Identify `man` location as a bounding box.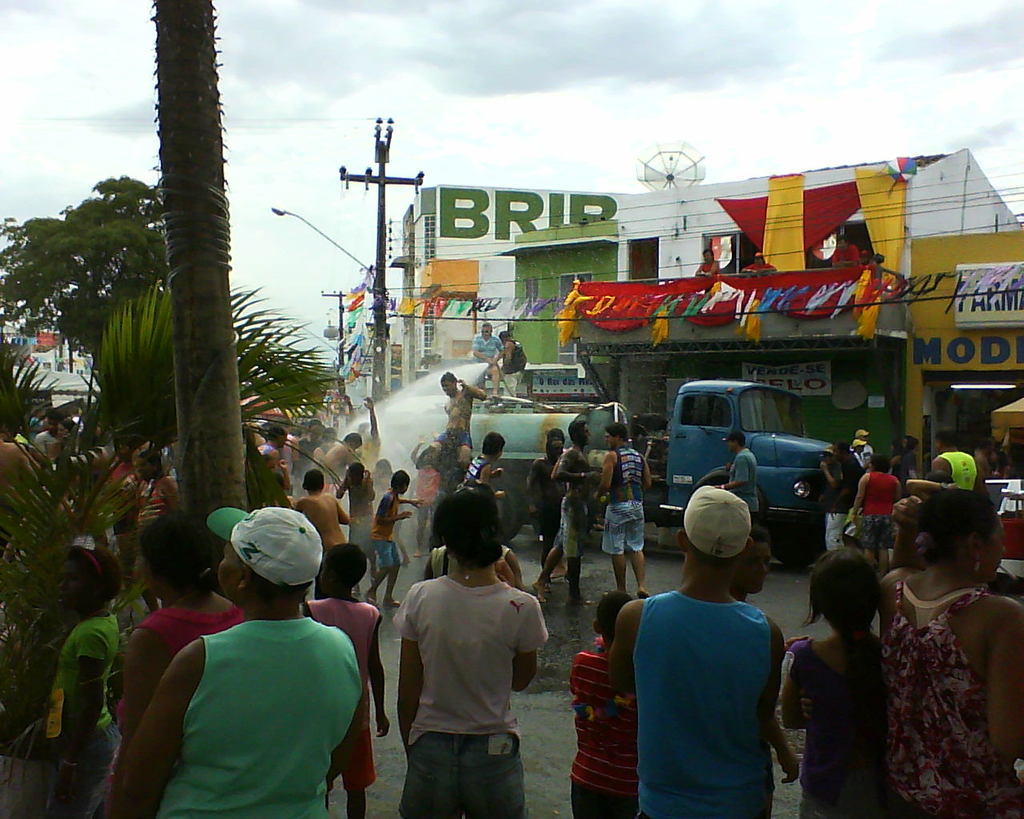
locate(830, 231, 865, 273).
